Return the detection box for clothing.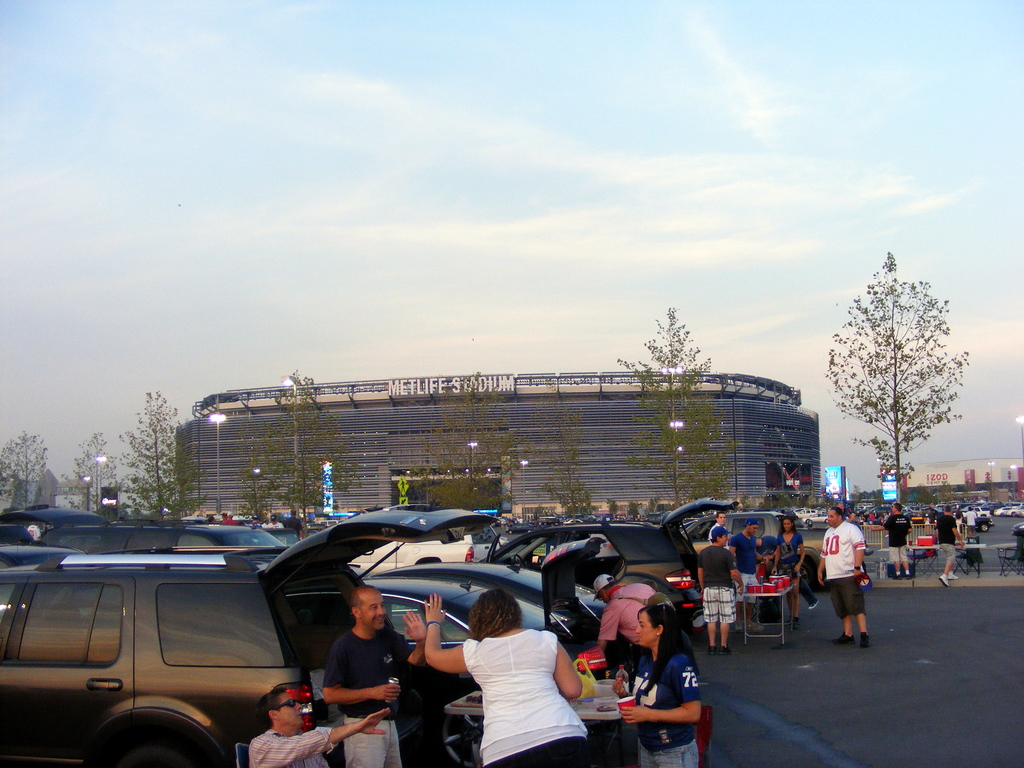
locate(775, 541, 815, 590).
